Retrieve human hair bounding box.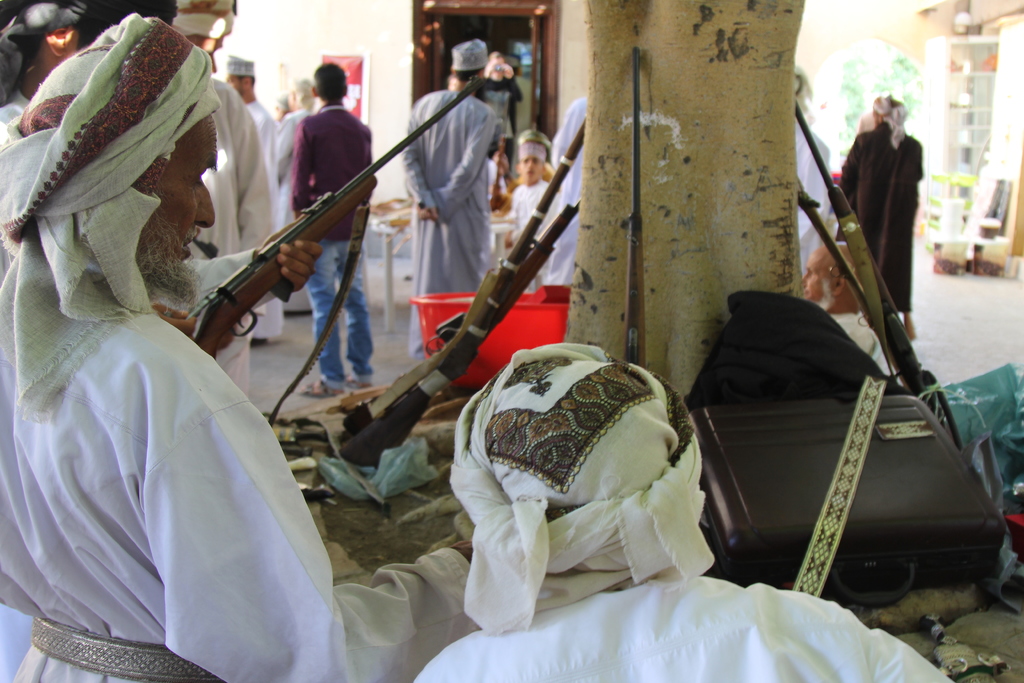
Bounding box: [left=454, top=70, right=484, bottom=85].
